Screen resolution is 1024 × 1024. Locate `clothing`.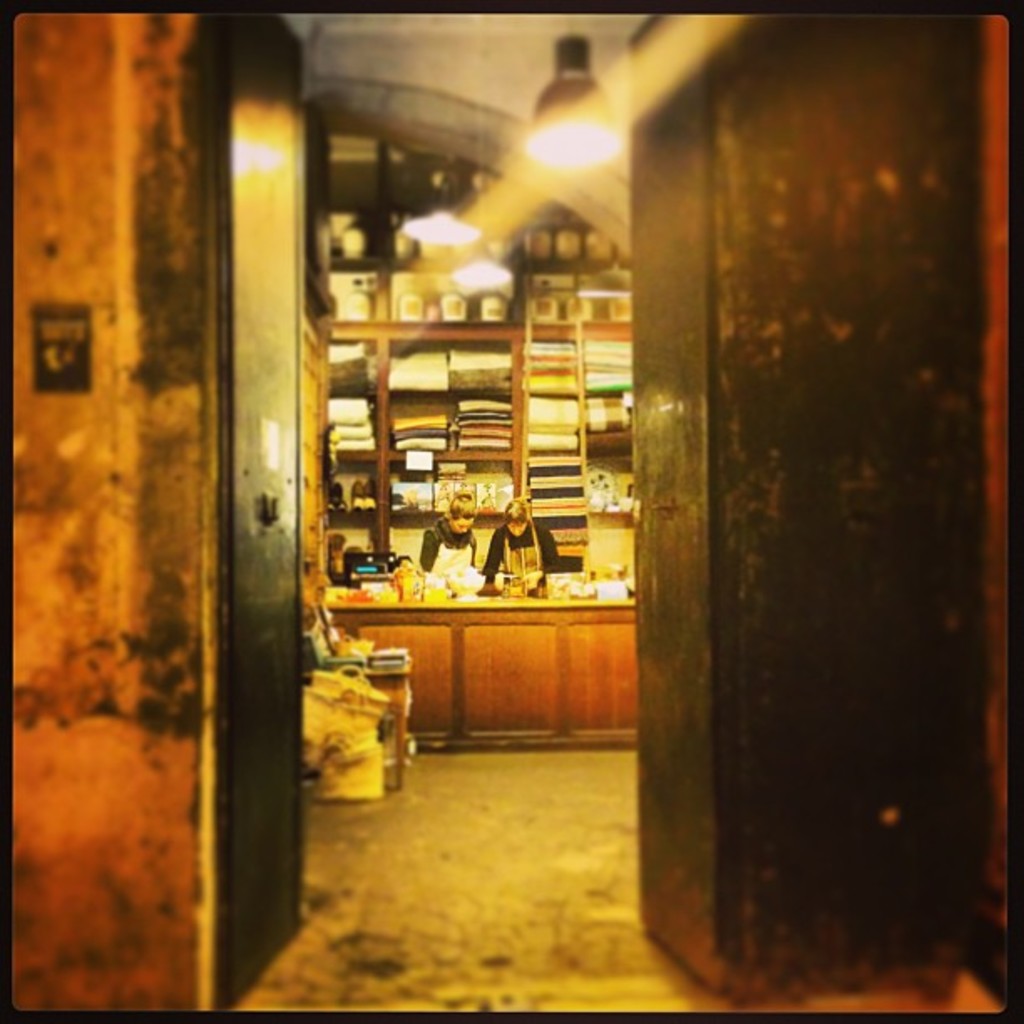
region(412, 519, 475, 569).
